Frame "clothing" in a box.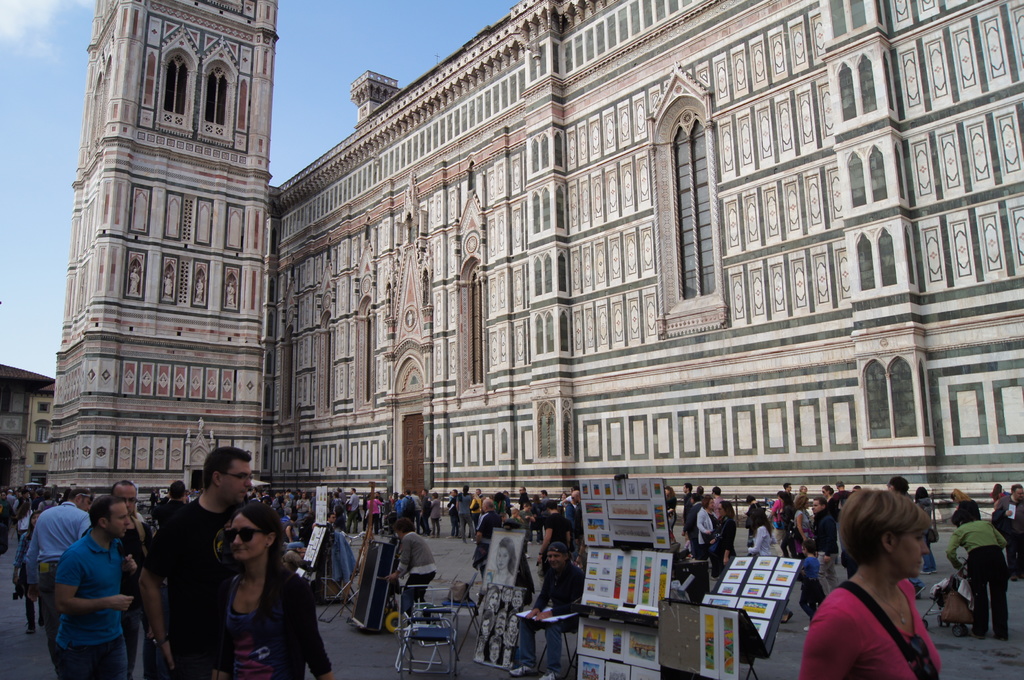
rect(683, 503, 701, 558).
